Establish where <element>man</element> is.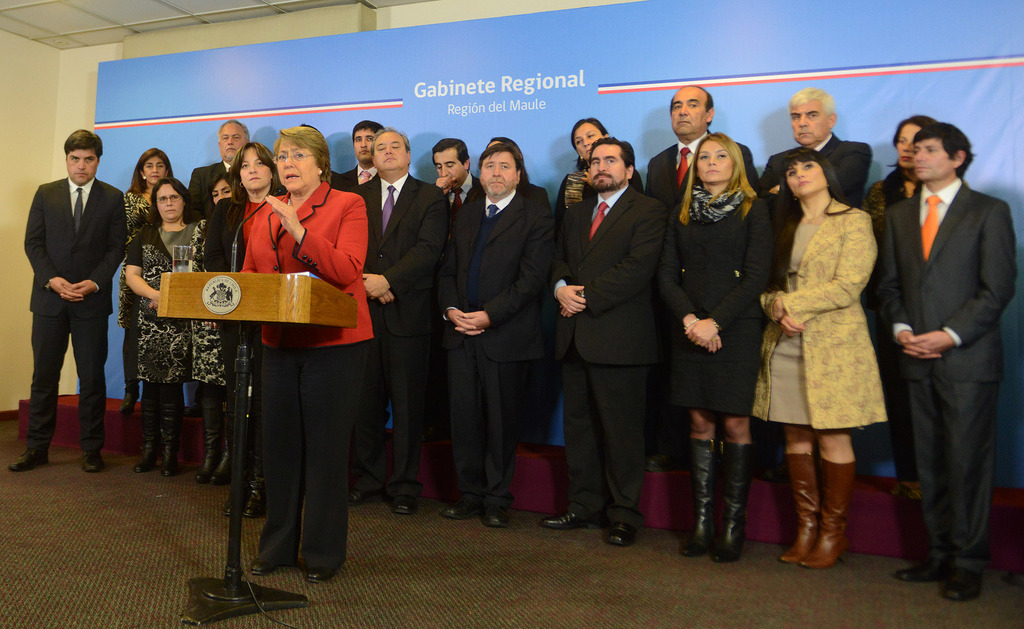
Established at <region>540, 138, 668, 545</region>.
